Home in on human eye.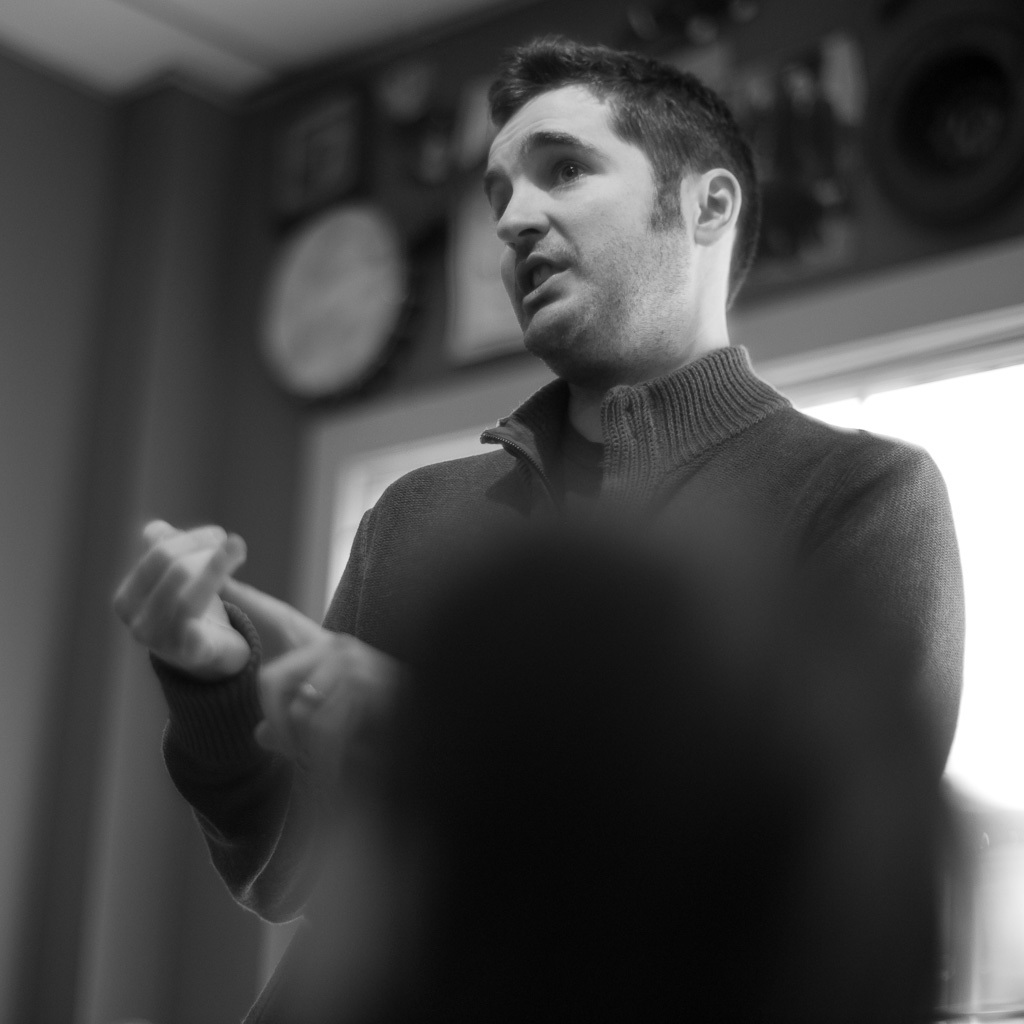
Homed in at <bbox>492, 196, 508, 217</bbox>.
